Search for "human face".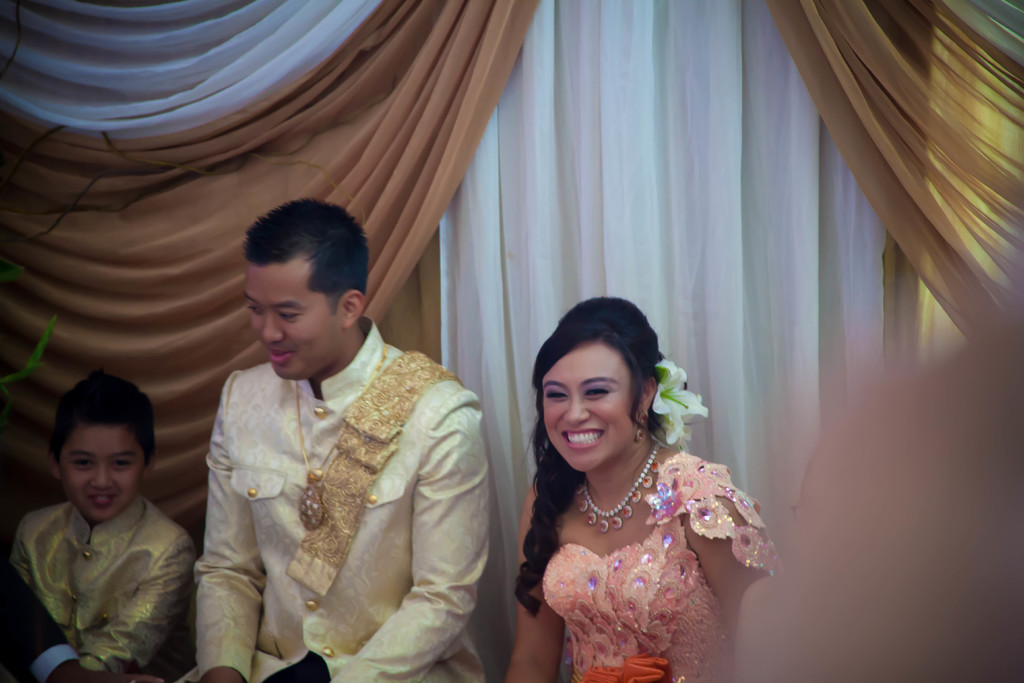
Found at (533,346,627,472).
